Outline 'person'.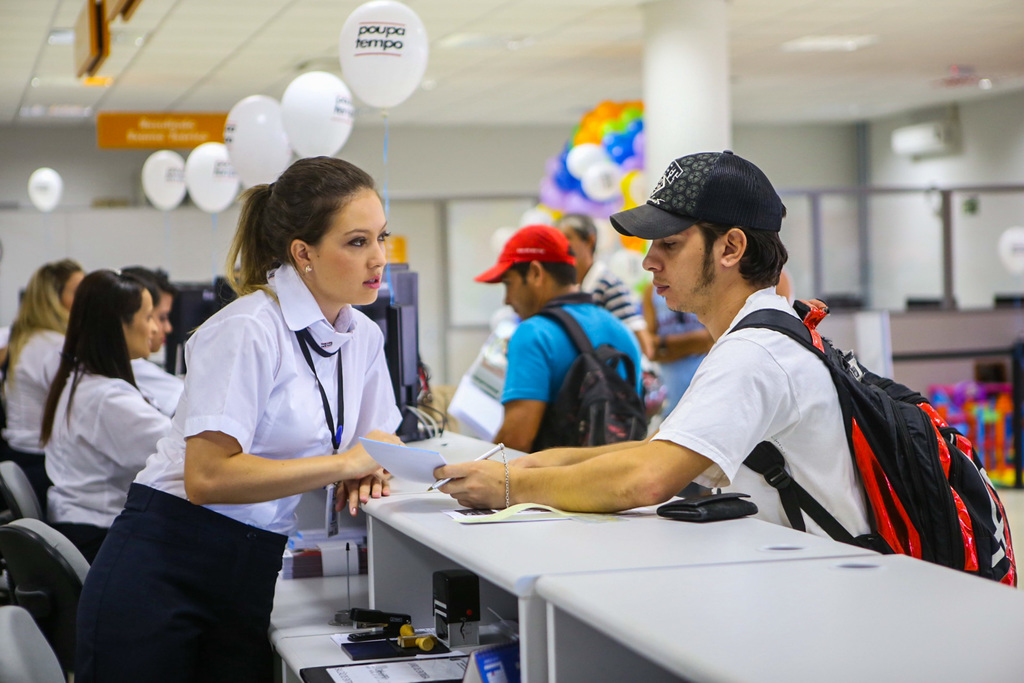
Outline: detection(0, 253, 72, 504).
